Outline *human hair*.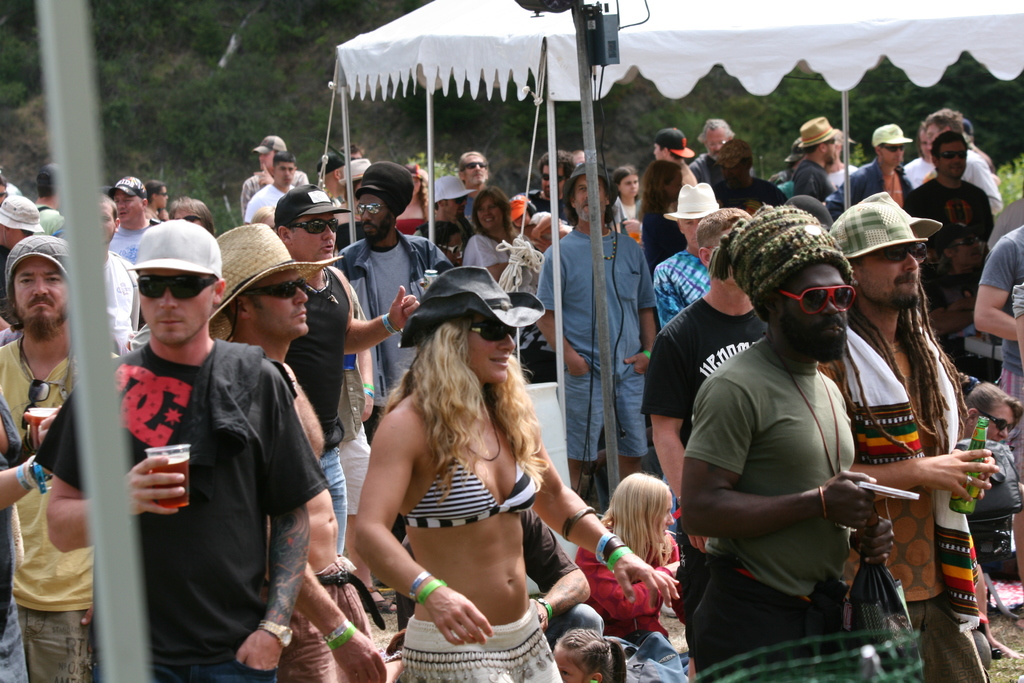
Outline: <region>433, 202, 438, 210</region>.
